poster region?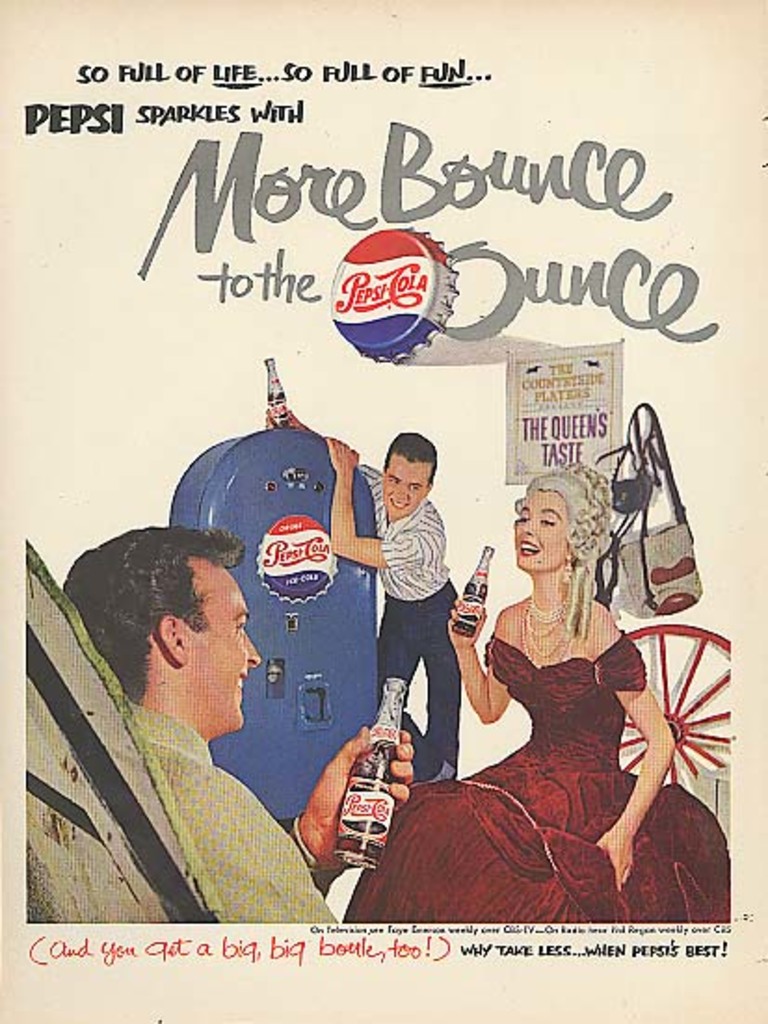
x1=0, y1=4, x2=766, y2=1022
